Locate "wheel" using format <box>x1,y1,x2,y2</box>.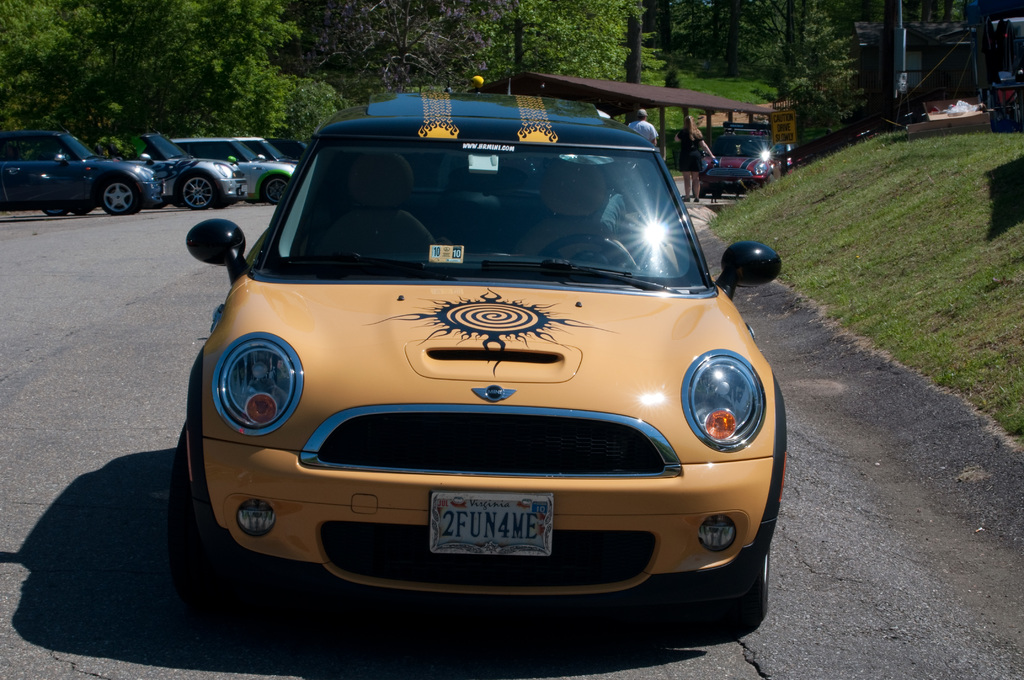
<box>701,569,775,631</box>.
